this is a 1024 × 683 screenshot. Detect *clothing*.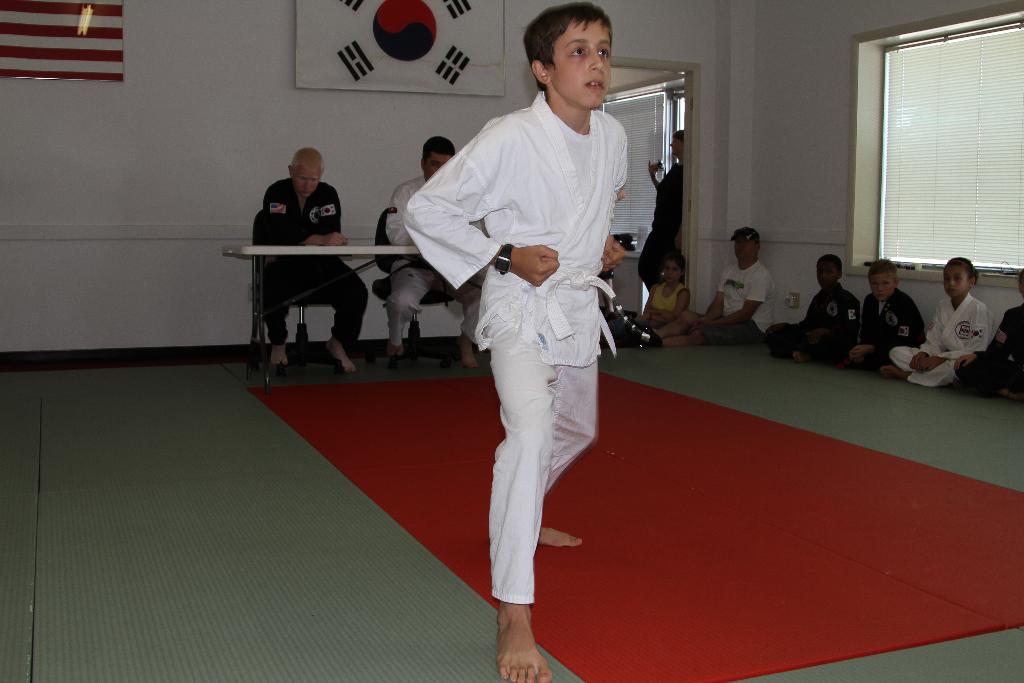
[636,163,687,288].
